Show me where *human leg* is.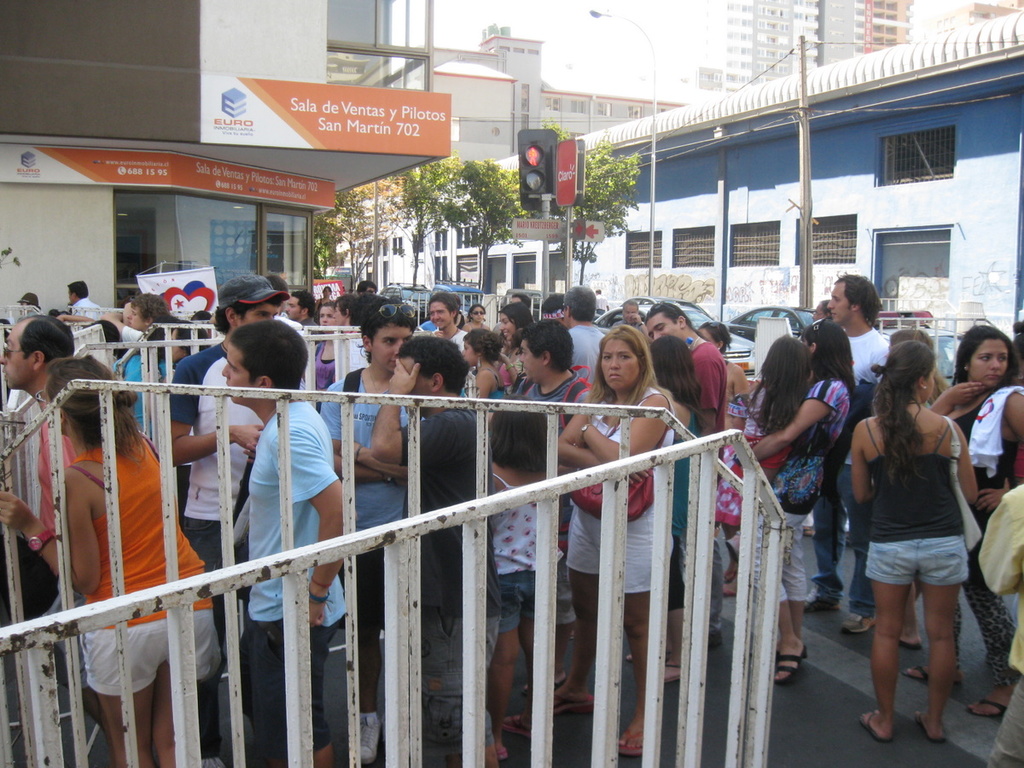
*human leg* is at [left=982, top=682, right=1023, bottom=767].
